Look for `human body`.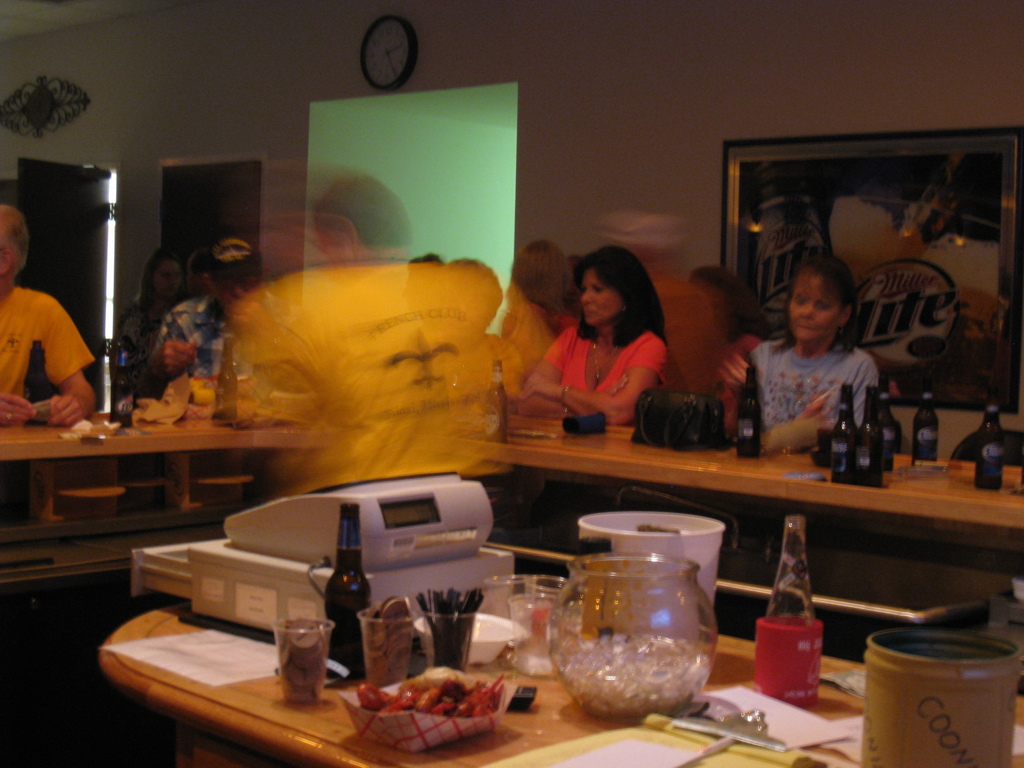
Found: Rect(686, 258, 765, 442).
